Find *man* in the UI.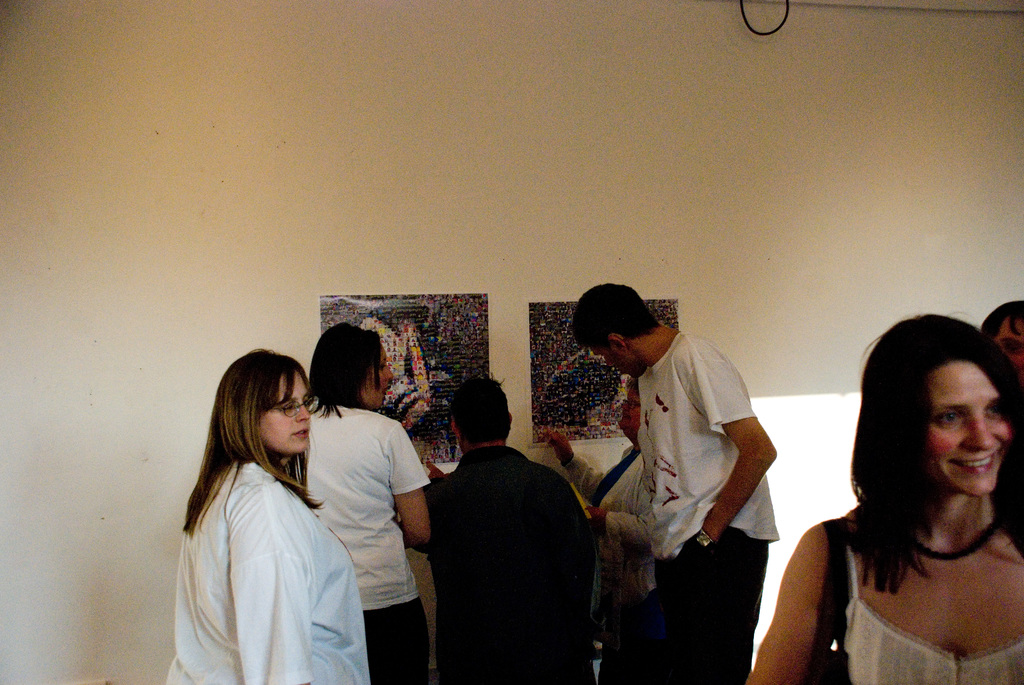
UI element at (x1=542, y1=377, x2=653, y2=684).
